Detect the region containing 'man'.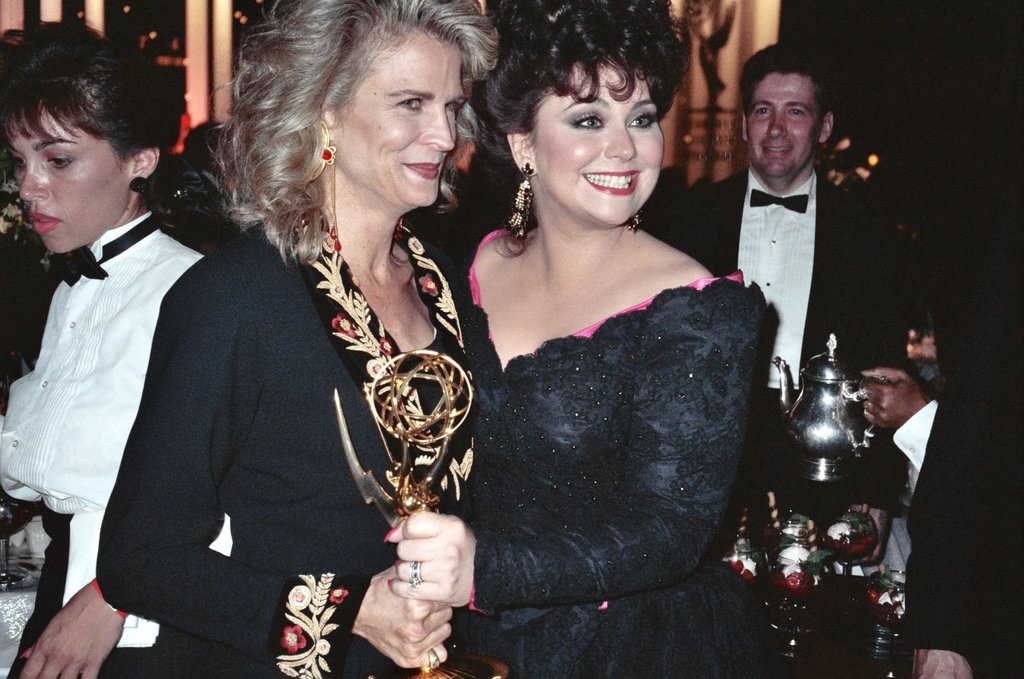
pyautogui.locateOnScreen(898, 208, 1023, 678).
